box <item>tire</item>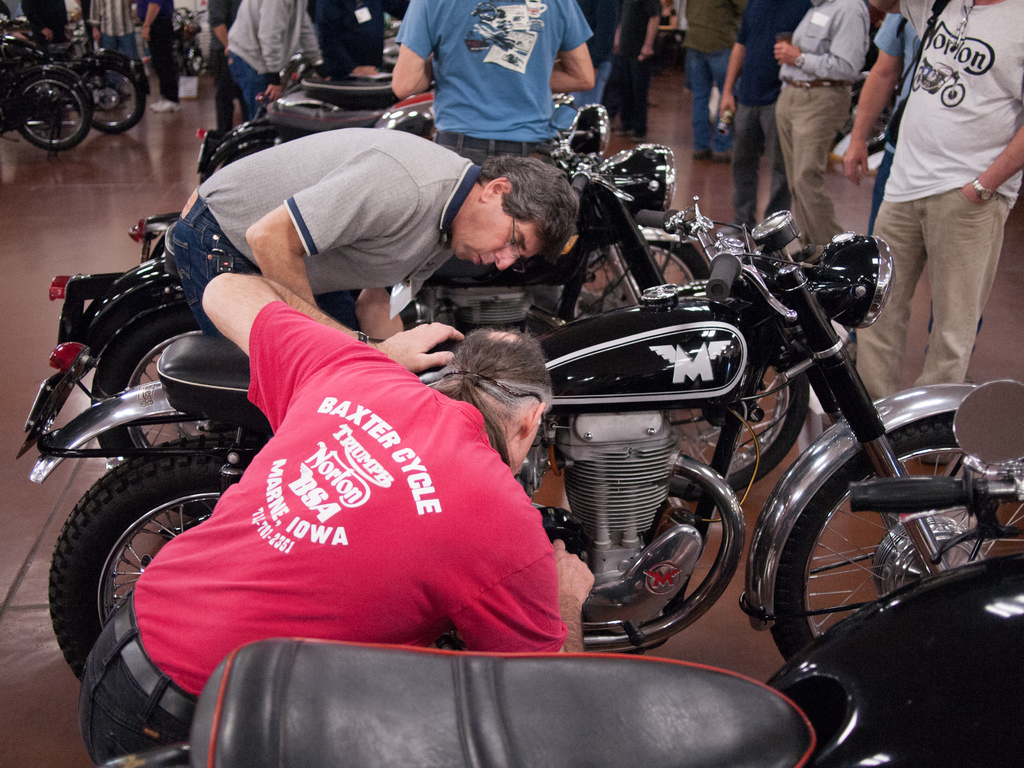
<region>211, 137, 295, 175</region>
